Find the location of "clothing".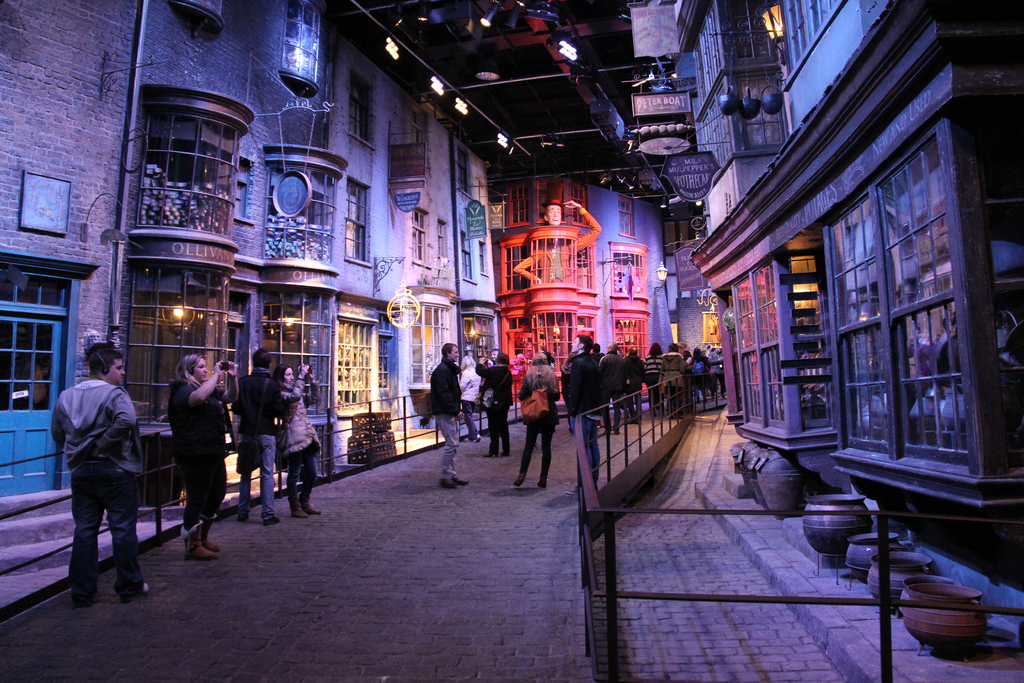
Location: x1=516, y1=383, x2=556, y2=475.
